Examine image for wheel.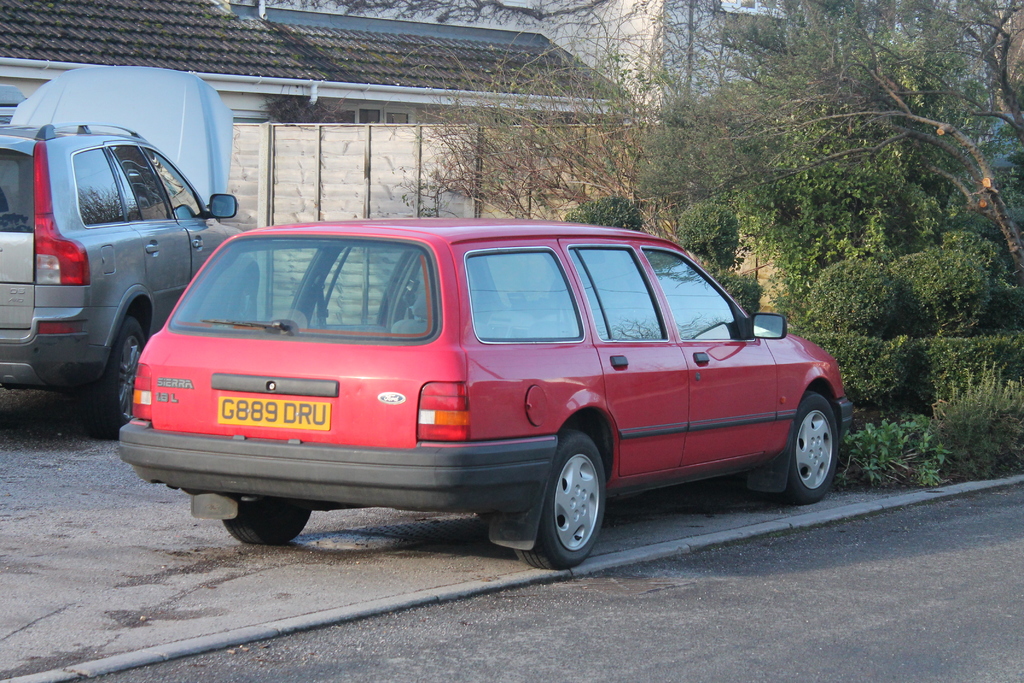
Examination result: bbox(224, 502, 311, 547).
